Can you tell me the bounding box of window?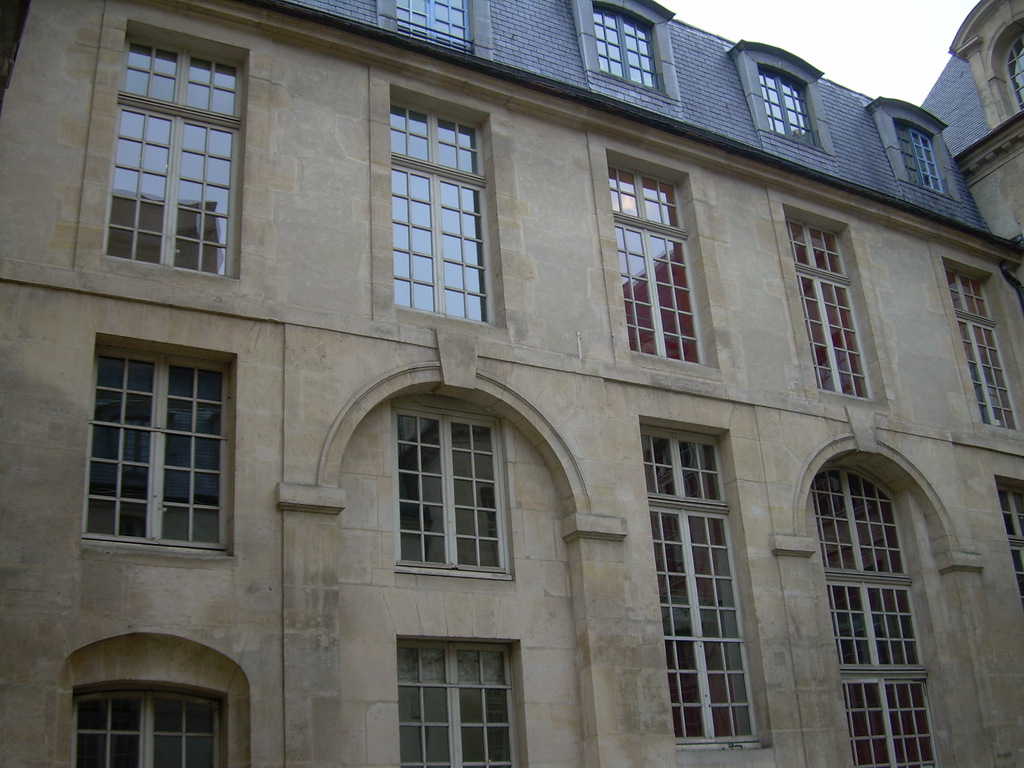
region(399, 637, 520, 767).
